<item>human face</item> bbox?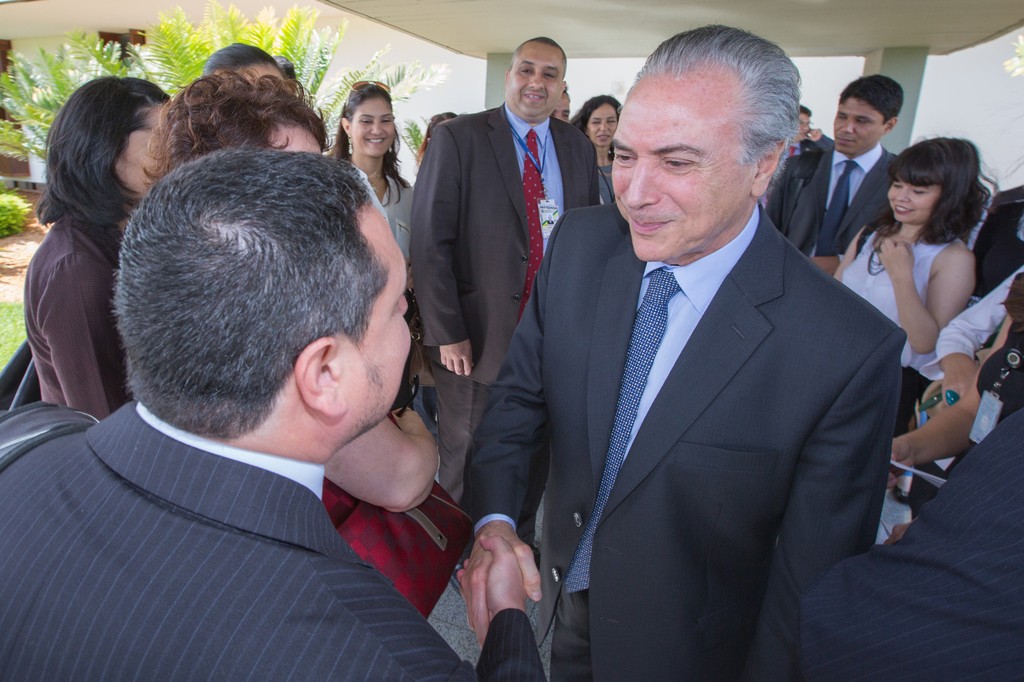
x1=546 y1=93 x2=569 y2=124
